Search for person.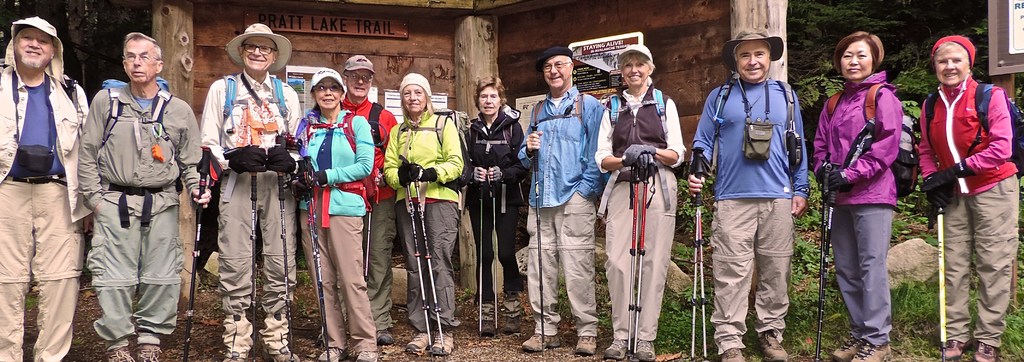
Found at pyautogui.locateOnScreen(383, 72, 462, 354).
